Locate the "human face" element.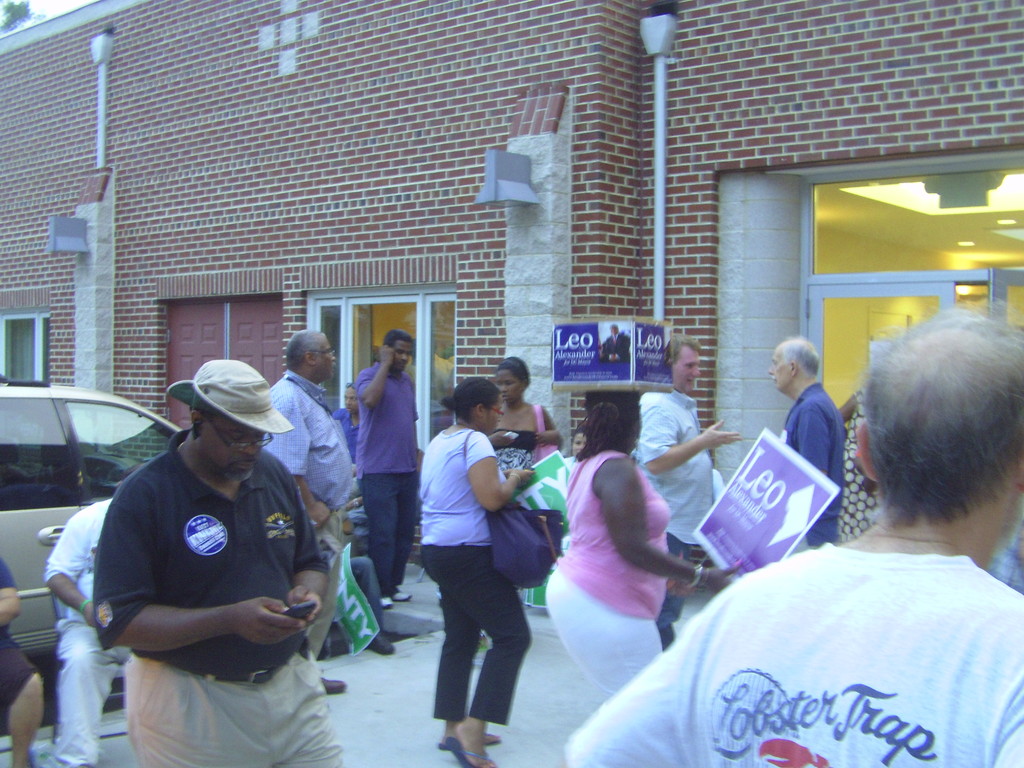
Element bbox: (673,344,700,393).
